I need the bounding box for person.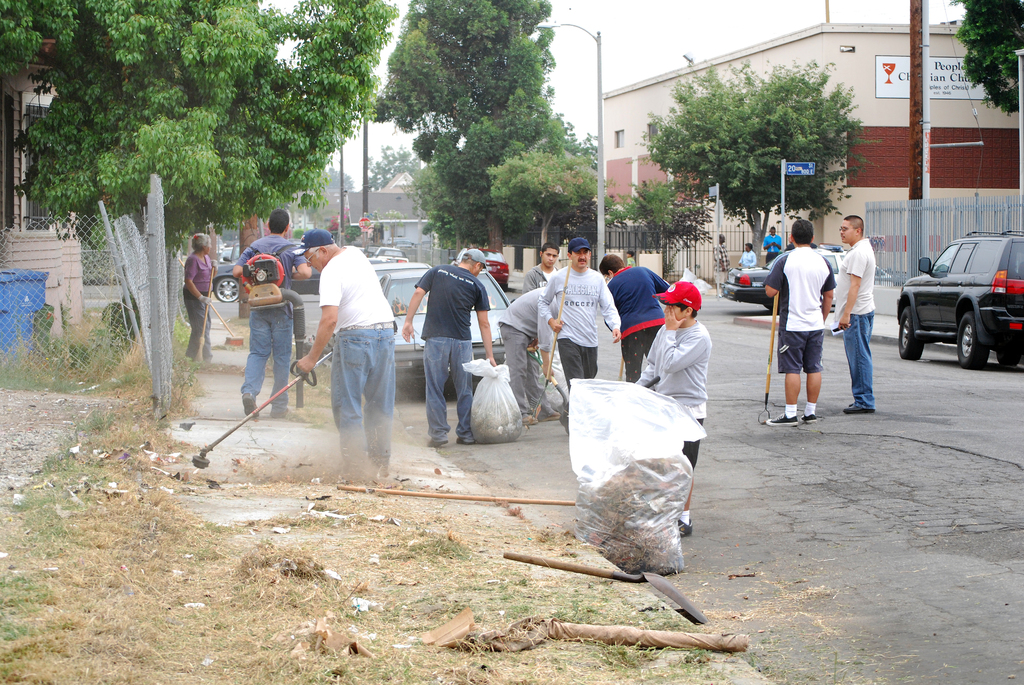
Here it is: {"x1": 716, "y1": 232, "x2": 733, "y2": 269}.
